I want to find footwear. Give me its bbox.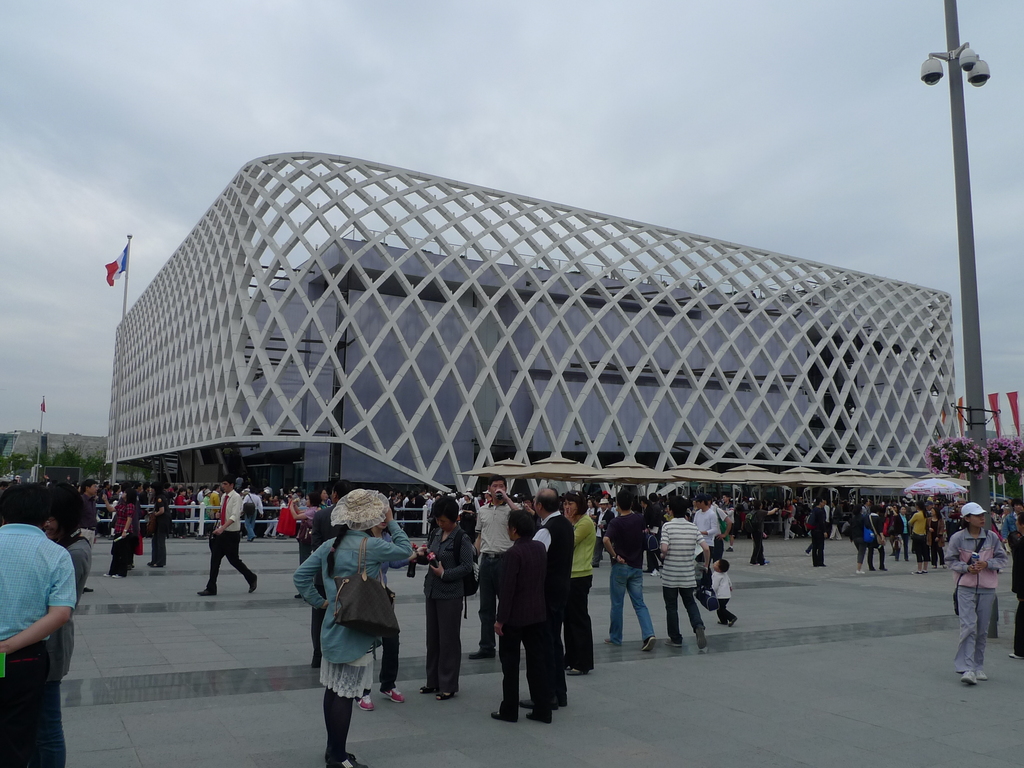
[left=522, top=708, right=551, bottom=724].
